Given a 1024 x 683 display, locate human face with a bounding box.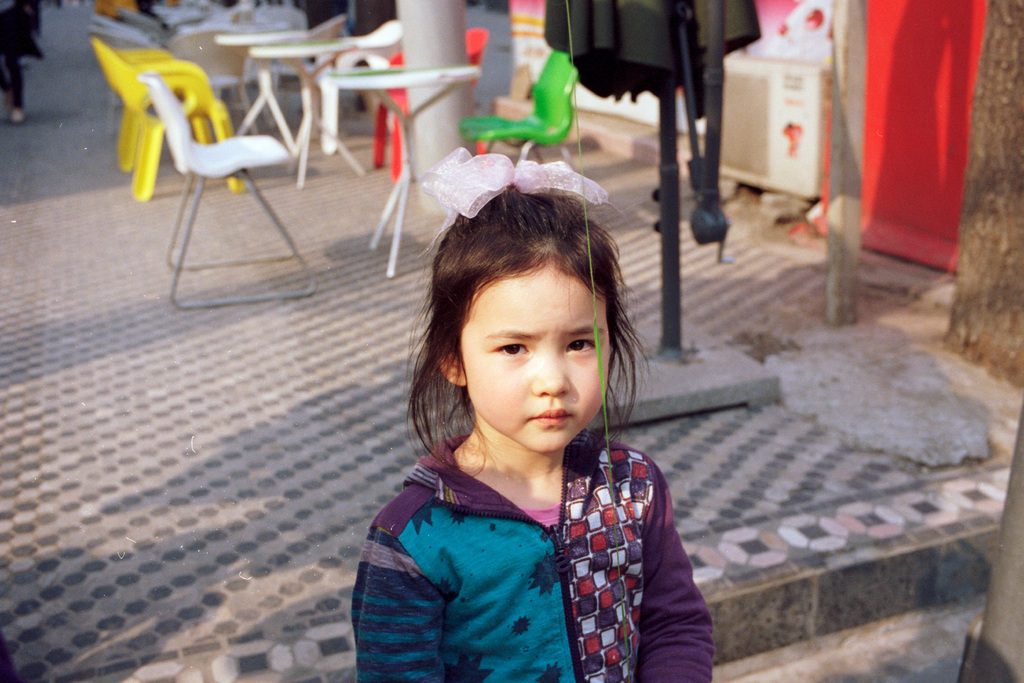
Located: BBox(467, 250, 618, 454).
